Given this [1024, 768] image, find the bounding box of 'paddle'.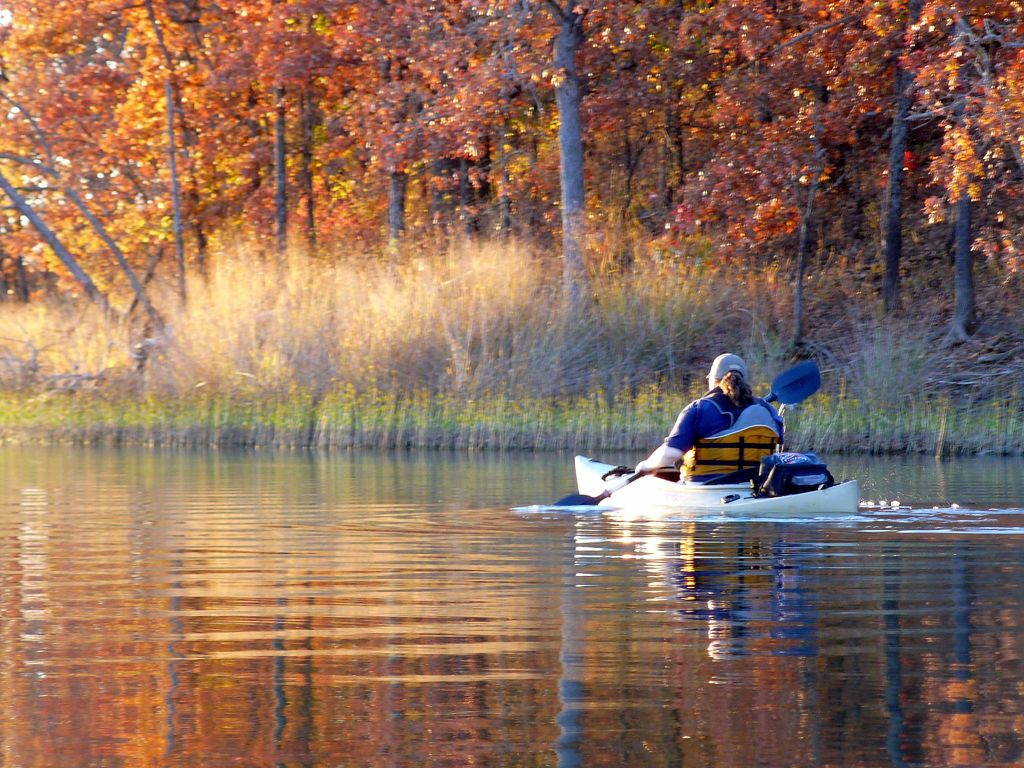
<region>555, 358, 825, 506</region>.
